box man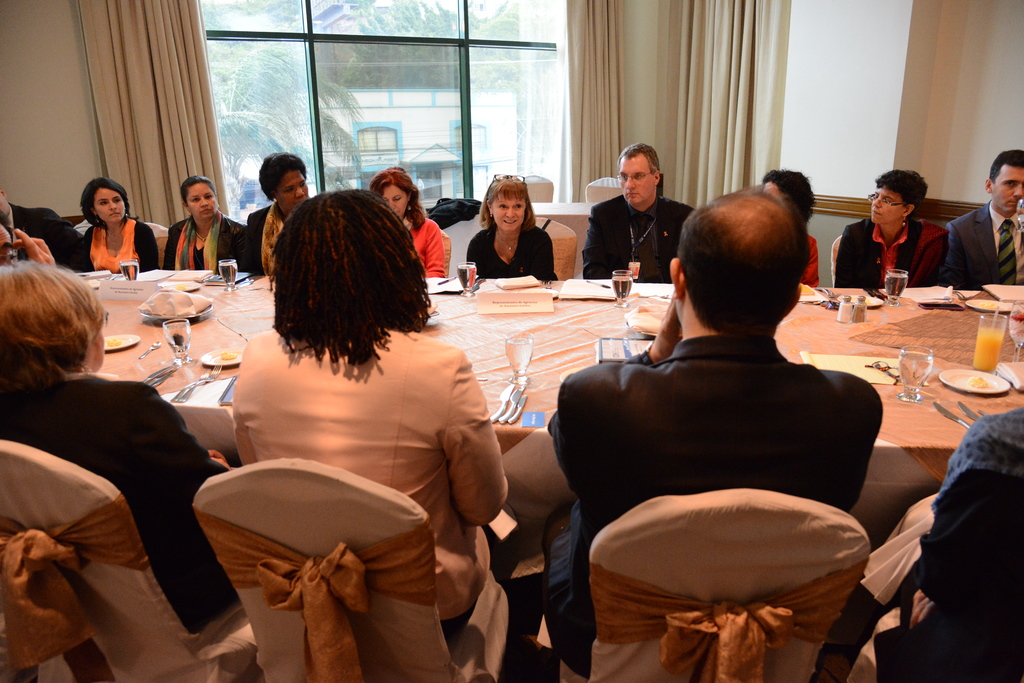
(552, 189, 919, 595)
